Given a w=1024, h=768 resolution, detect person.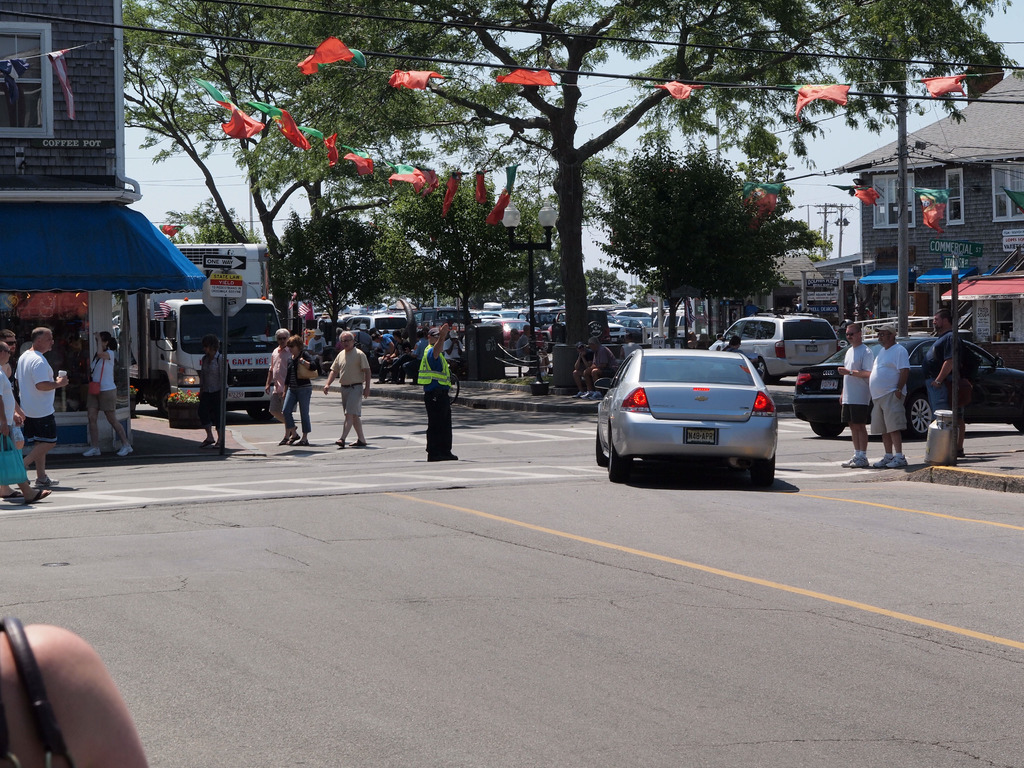
{"left": 0, "top": 344, "right": 51, "bottom": 508}.
